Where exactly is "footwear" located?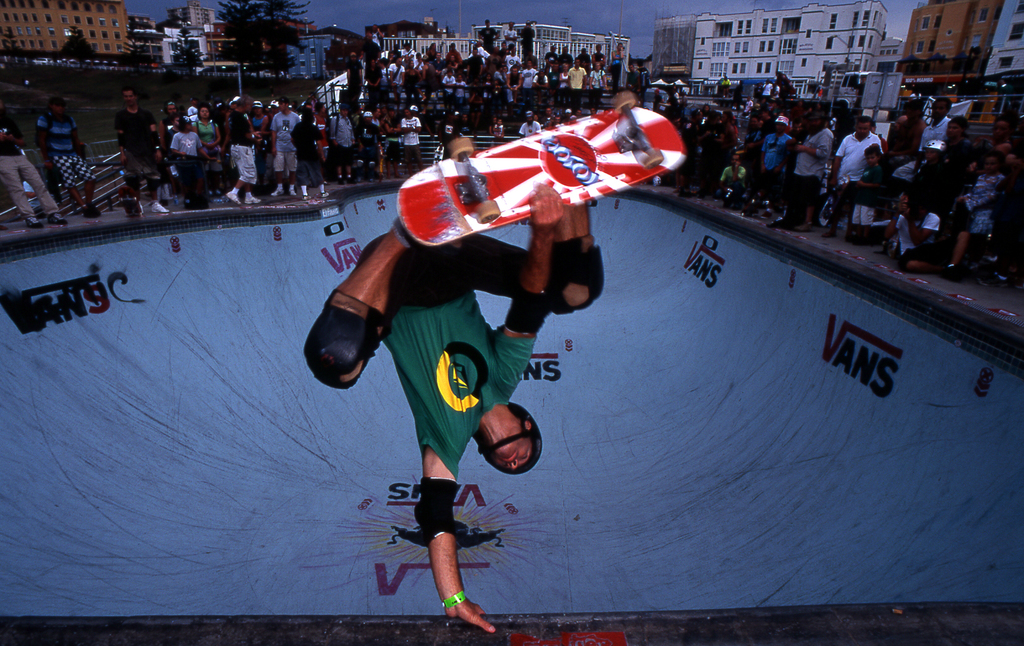
Its bounding box is <bbox>152, 201, 171, 213</bbox>.
